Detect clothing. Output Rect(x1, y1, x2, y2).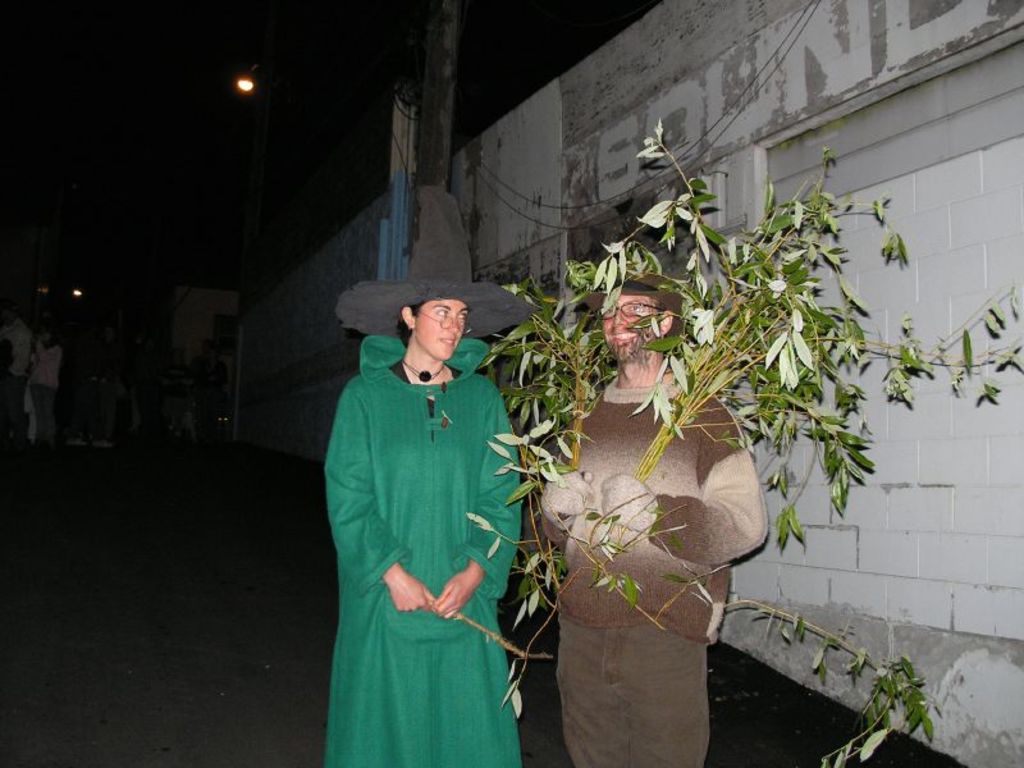
Rect(1, 316, 29, 431).
